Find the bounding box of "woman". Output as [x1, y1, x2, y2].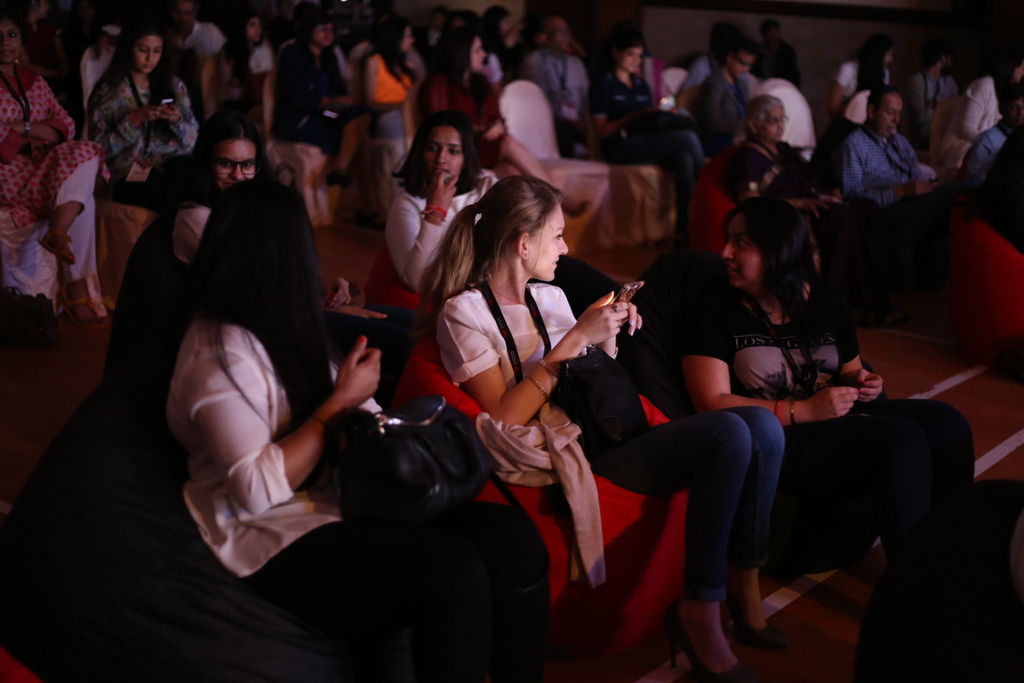
[429, 10, 496, 115].
